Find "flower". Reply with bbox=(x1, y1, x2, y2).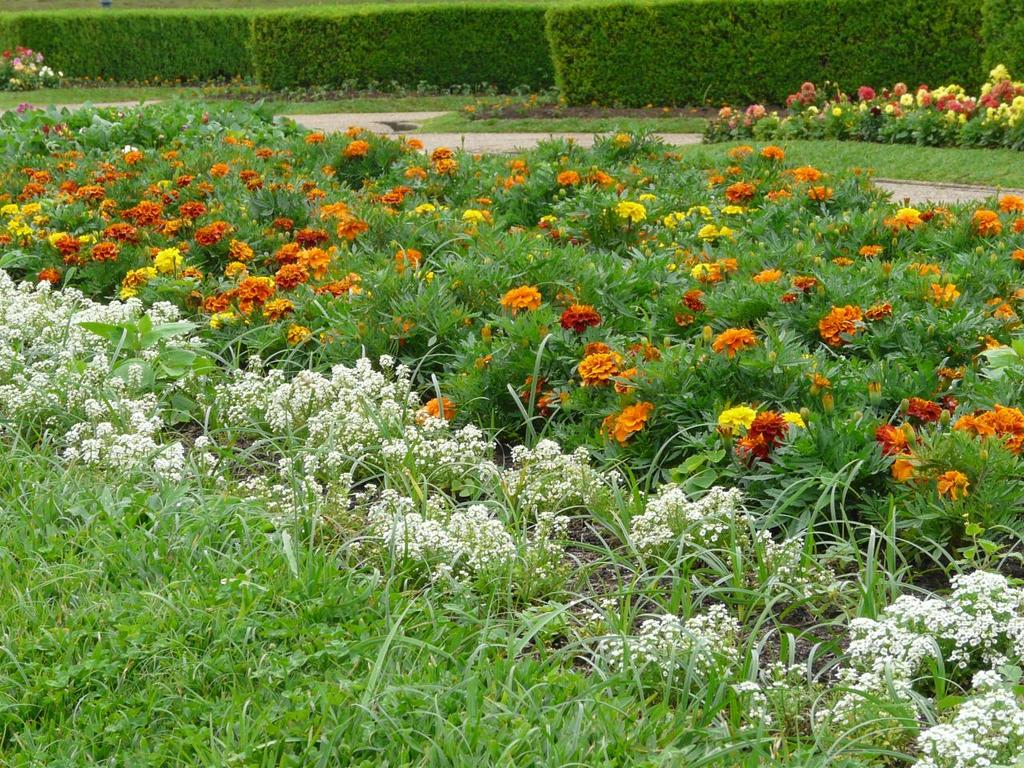
bbox=(391, 246, 423, 275).
